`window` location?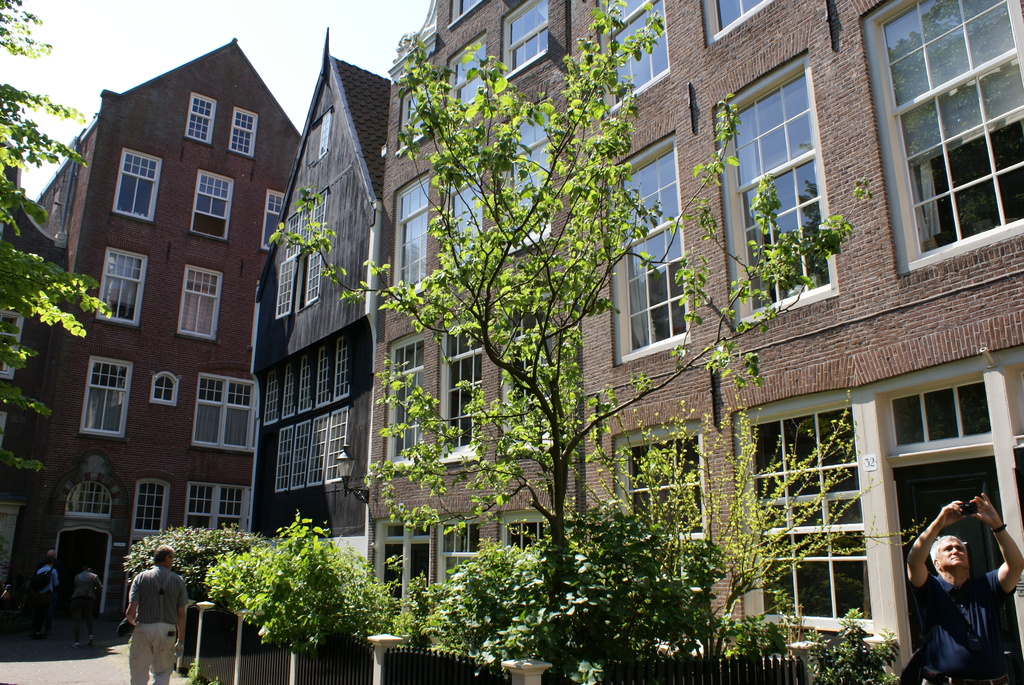
box=[184, 366, 264, 461]
